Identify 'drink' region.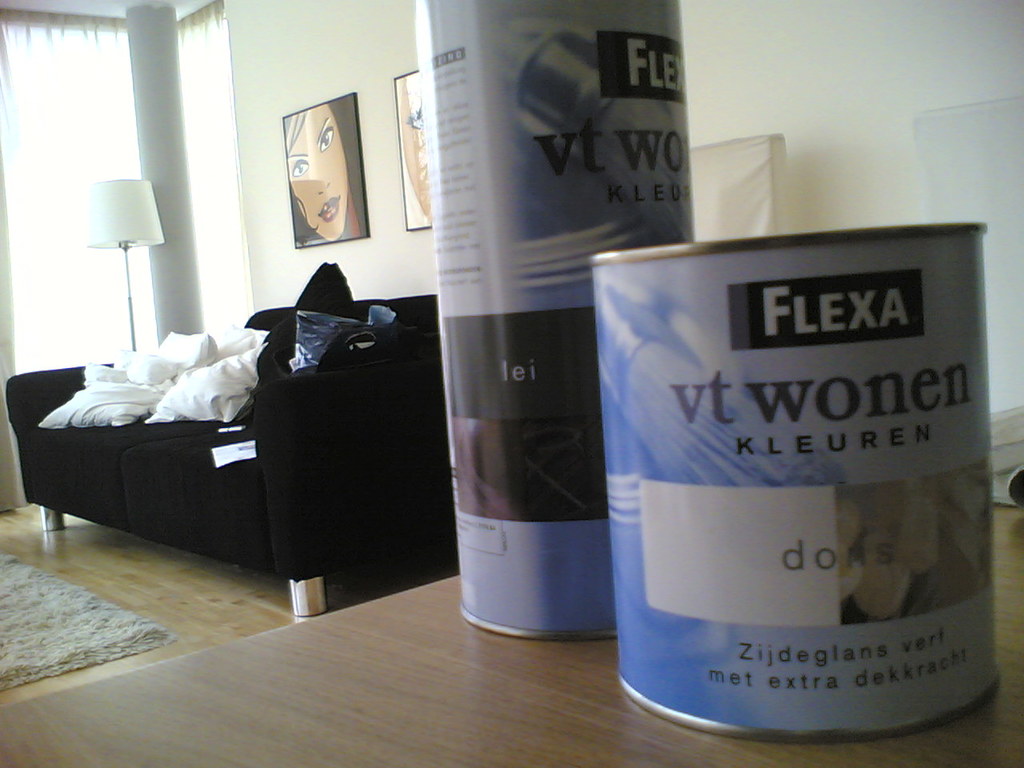
Region: locate(586, 219, 999, 757).
